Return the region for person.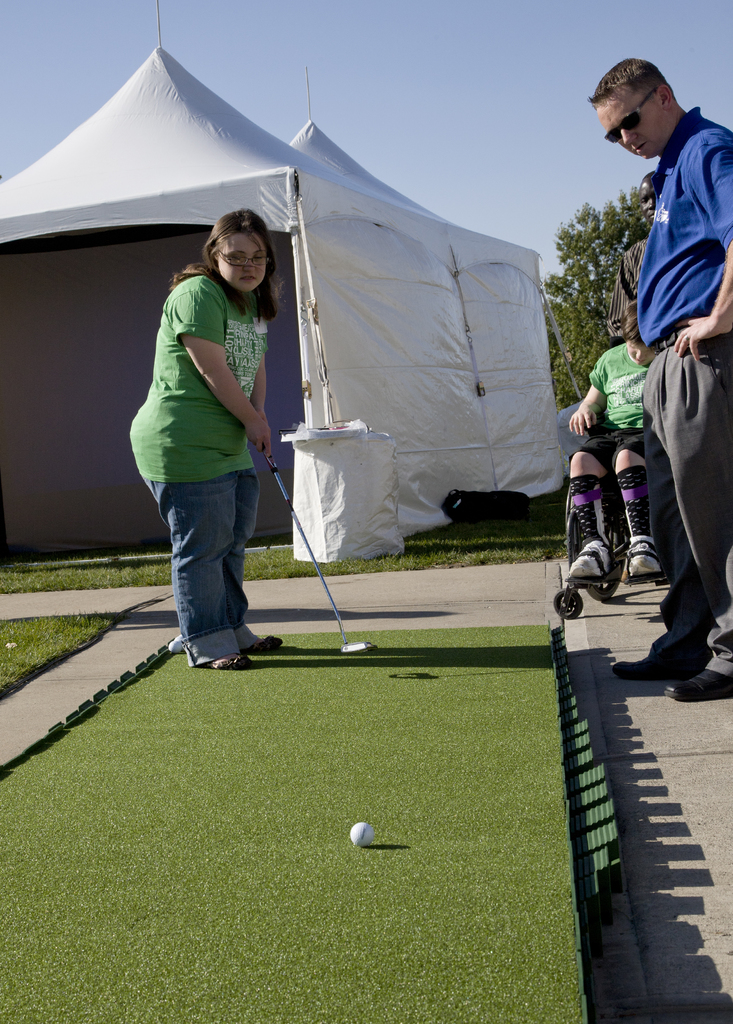
x1=582, y1=54, x2=732, y2=706.
